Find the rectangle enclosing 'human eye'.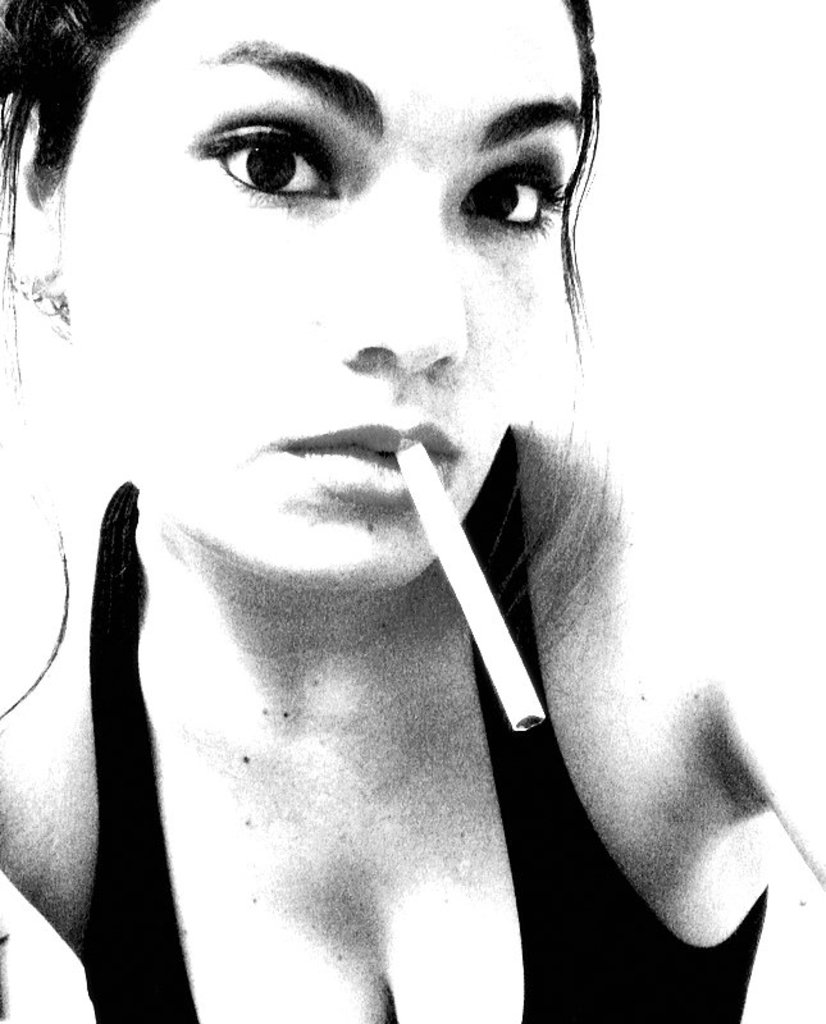
bbox=[184, 101, 337, 221].
